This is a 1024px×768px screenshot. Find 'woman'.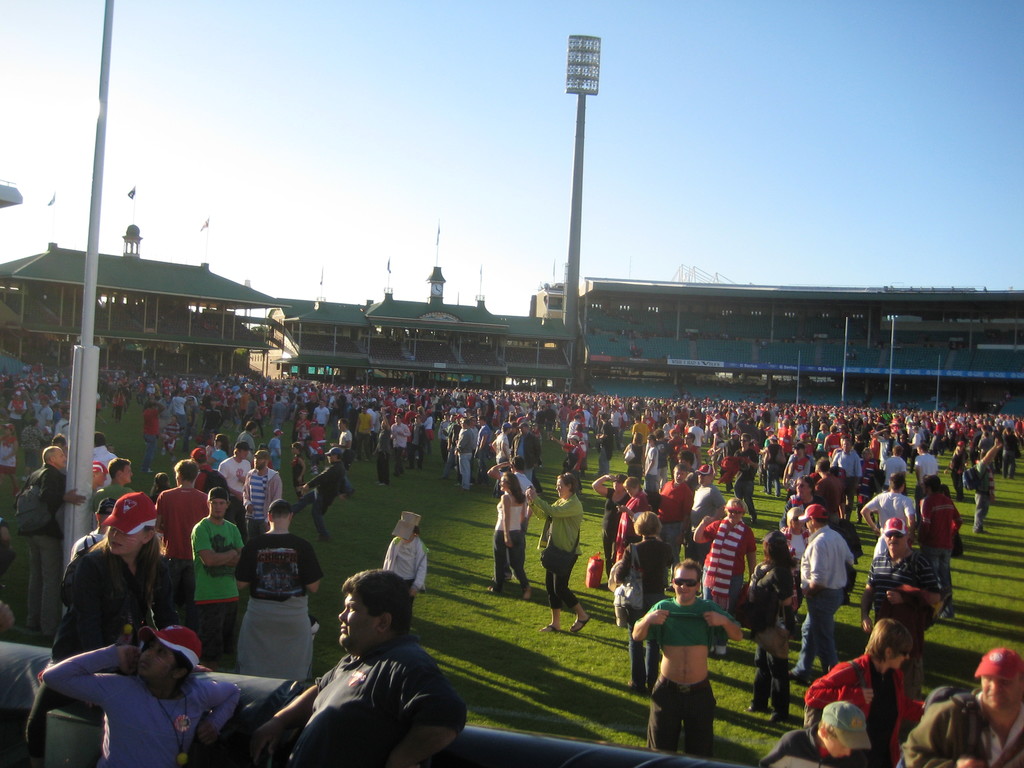
Bounding box: l=485, t=473, r=532, b=600.
